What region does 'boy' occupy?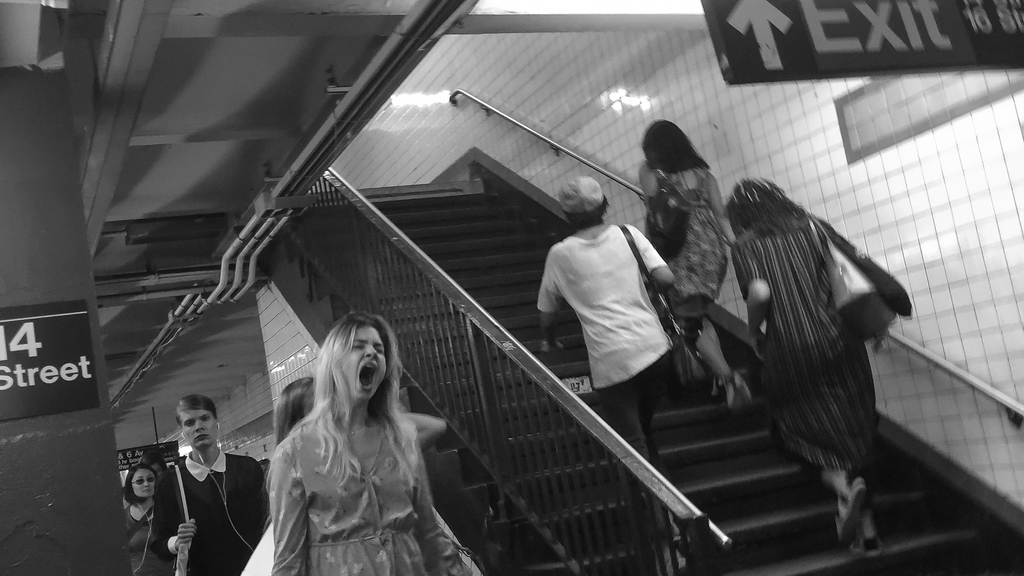
<box>538,177,678,569</box>.
